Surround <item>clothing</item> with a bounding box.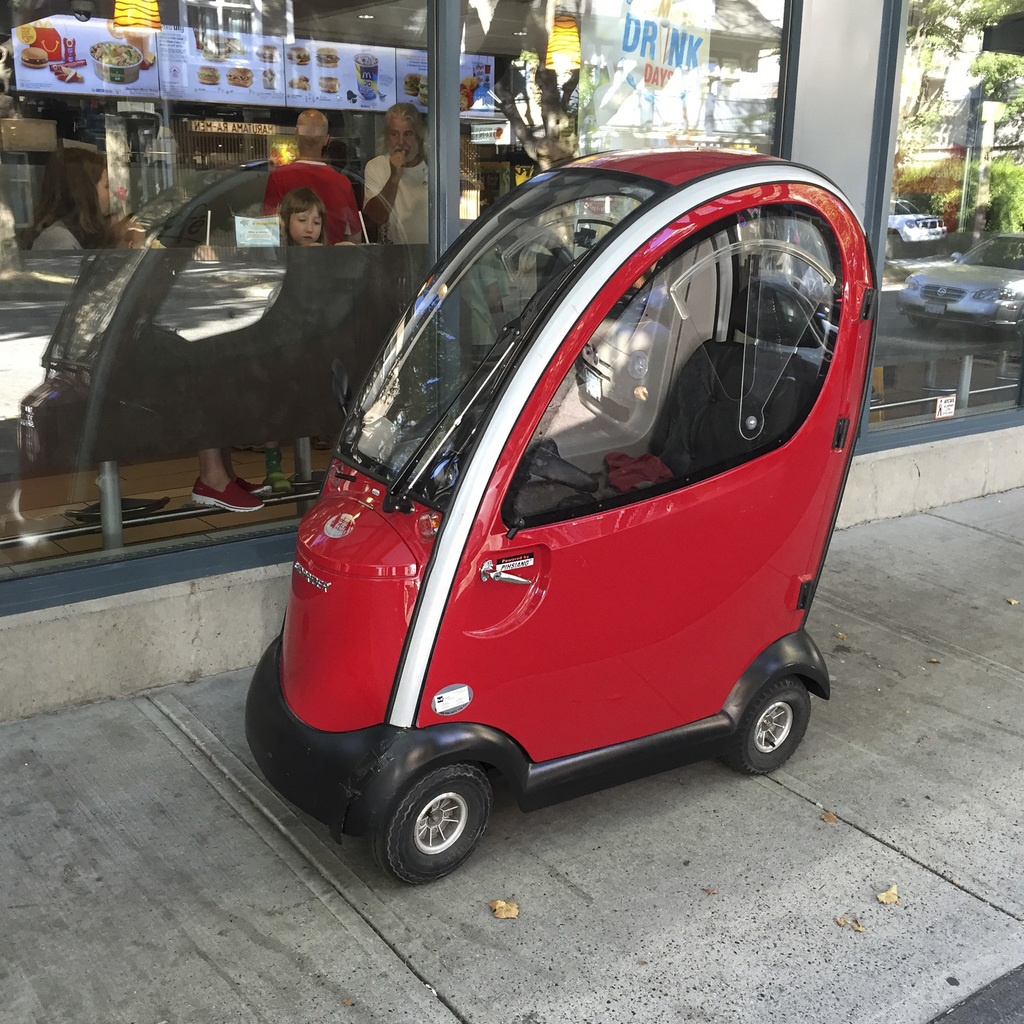
<bbox>369, 147, 436, 246</bbox>.
